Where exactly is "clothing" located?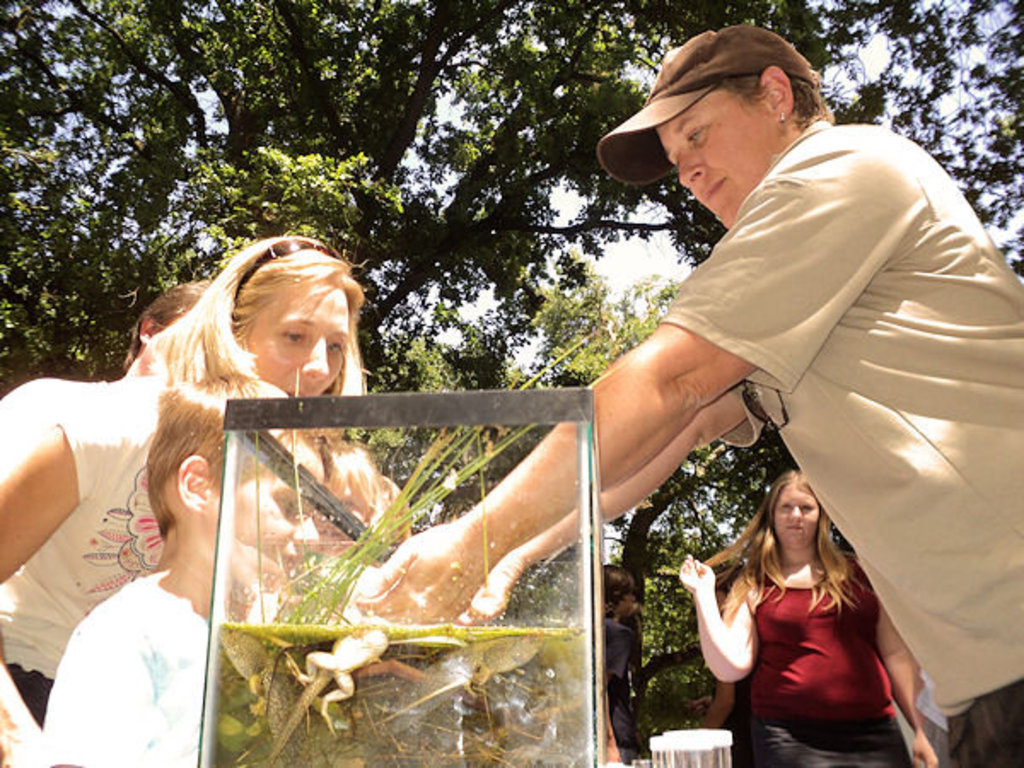
Its bounding box is Rect(0, 375, 101, 449).
